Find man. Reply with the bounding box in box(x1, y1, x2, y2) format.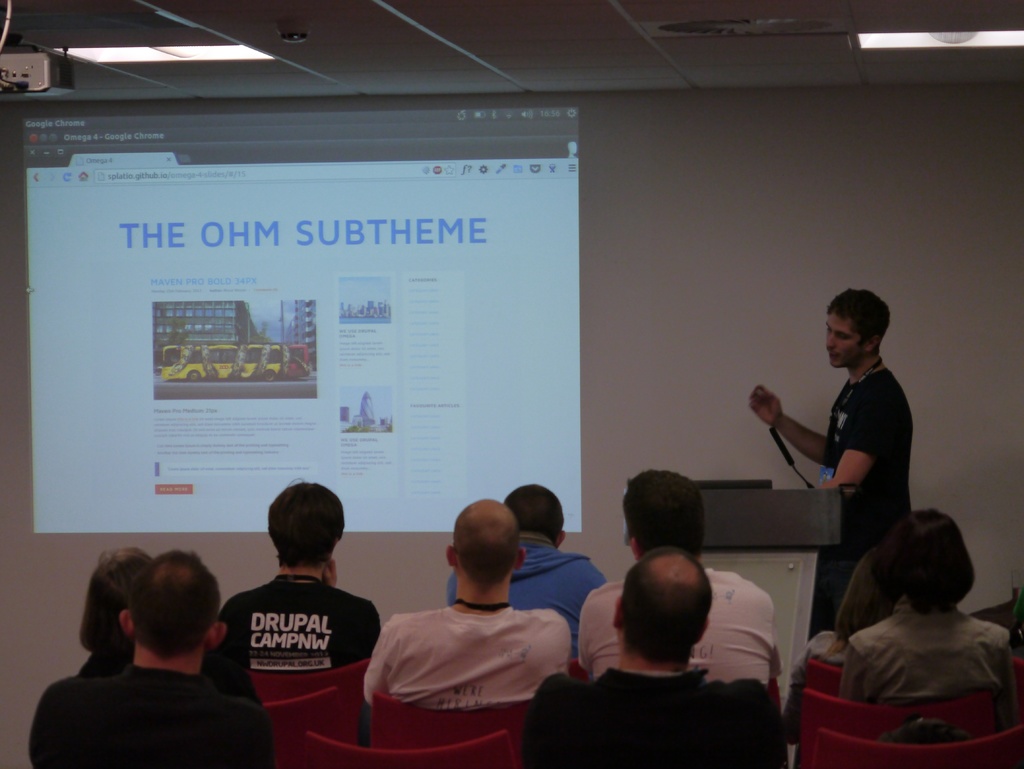
box(750, 286, 916, 629).
